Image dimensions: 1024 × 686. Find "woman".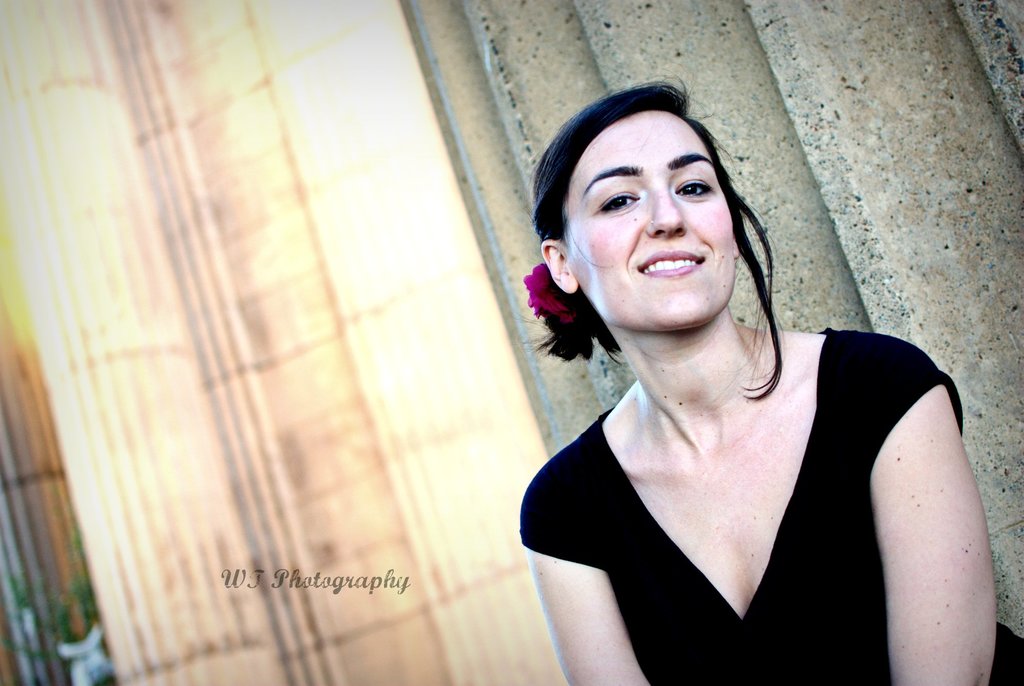
Rect(498, 81, 966, 685).
